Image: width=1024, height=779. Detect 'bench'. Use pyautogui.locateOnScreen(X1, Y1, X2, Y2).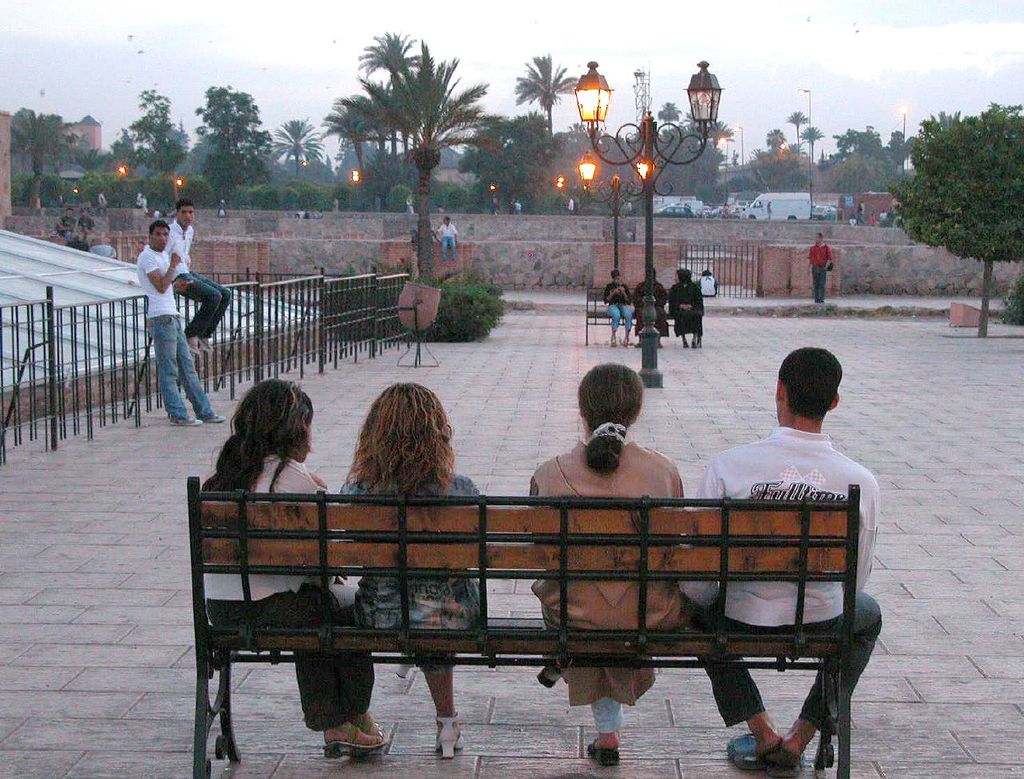
pyautogui.locateOnScreen(182, 399, 882, 778).
